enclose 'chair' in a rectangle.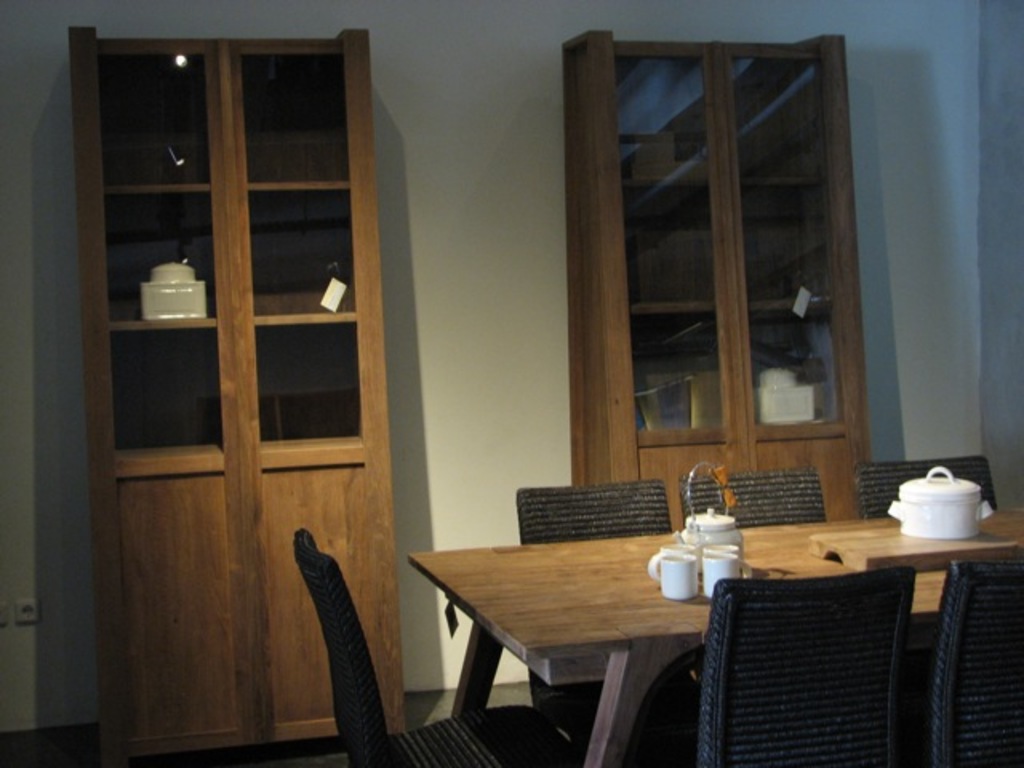
bbox=[522, 478, 701, 766].
